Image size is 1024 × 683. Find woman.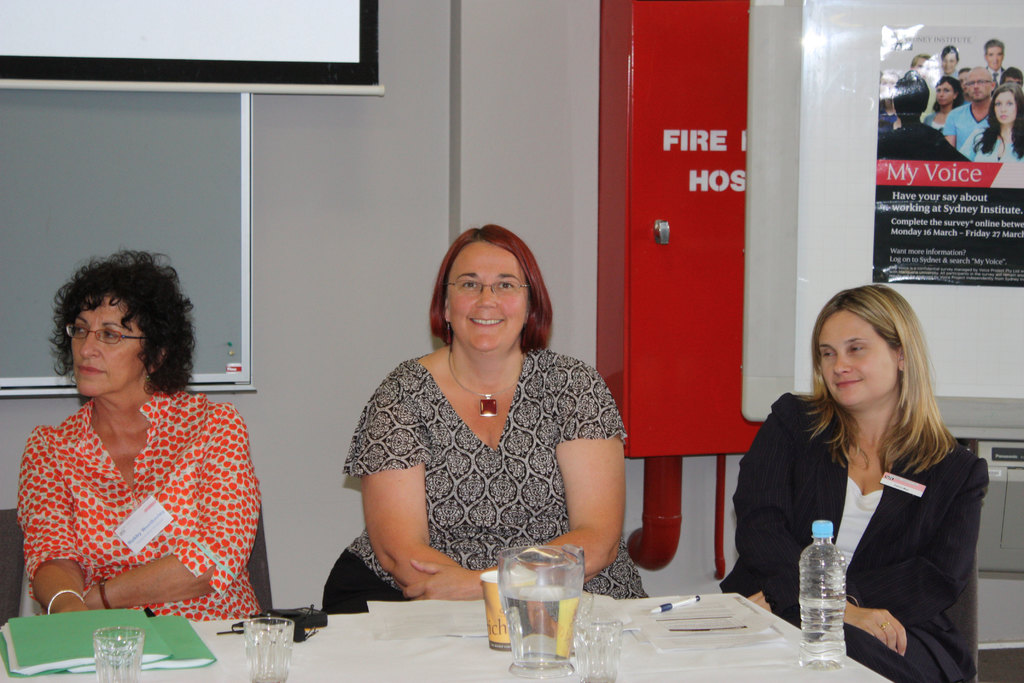
{"left": 718, "top": 280, "right": 979, "bottom": 682}.
